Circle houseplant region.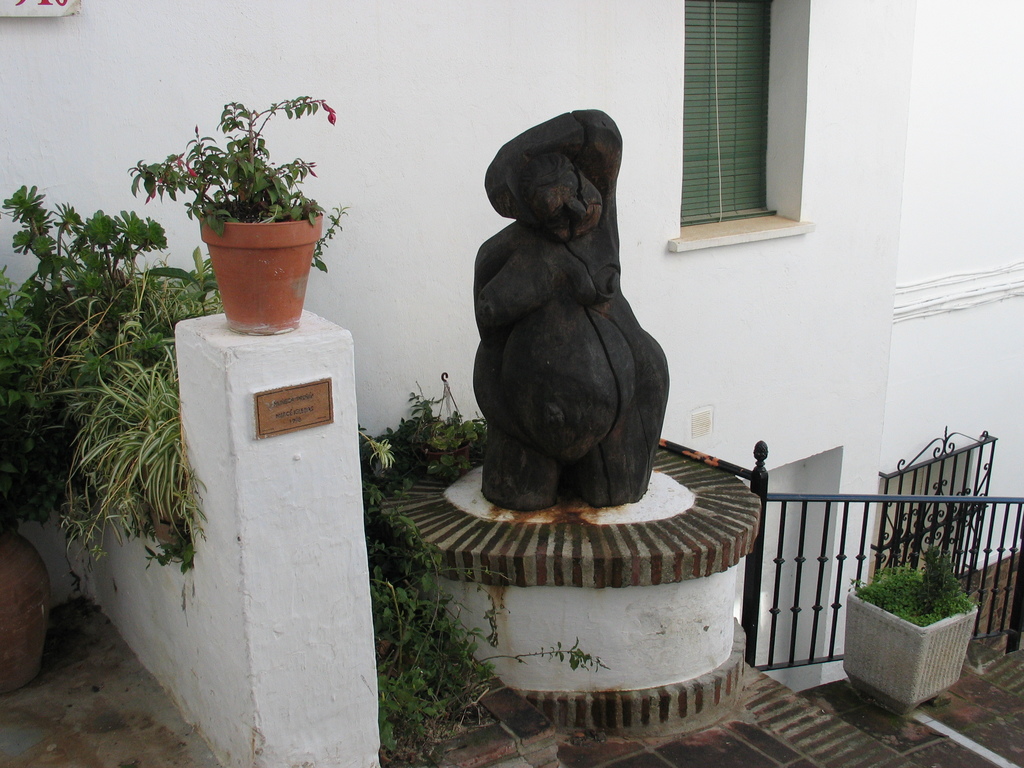
Region: (138,93,337,337).
